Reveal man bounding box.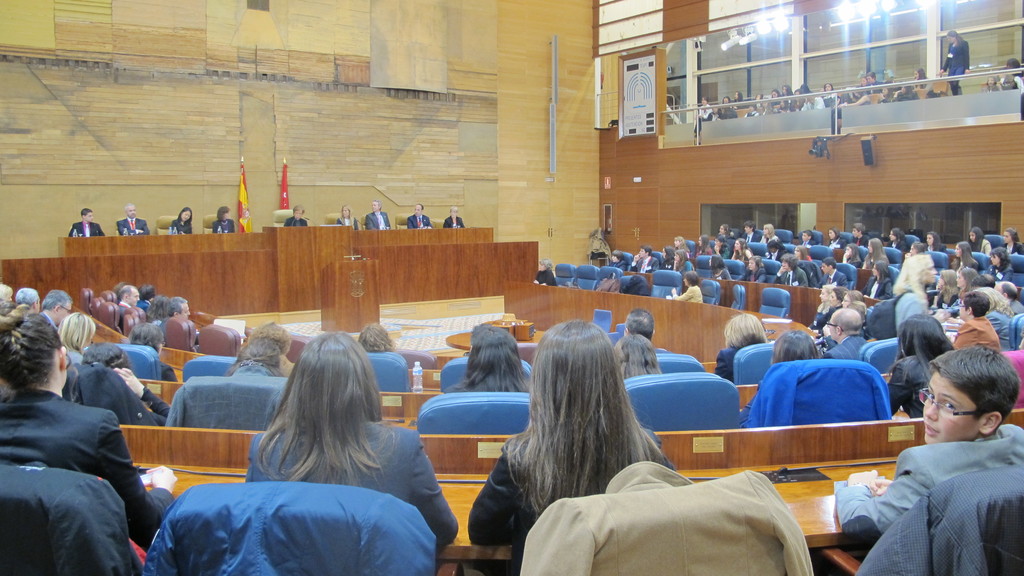
Revealed: l=115, t=202, r=150, b=234.
